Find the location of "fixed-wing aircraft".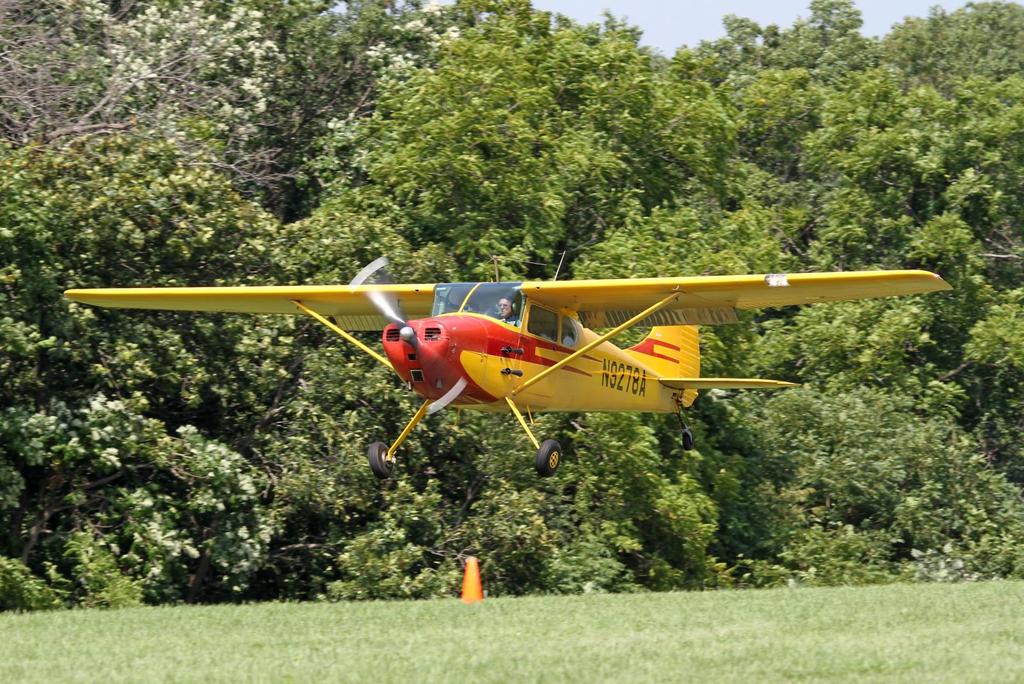
Location: l=58, t=247, r=952, b=477.
